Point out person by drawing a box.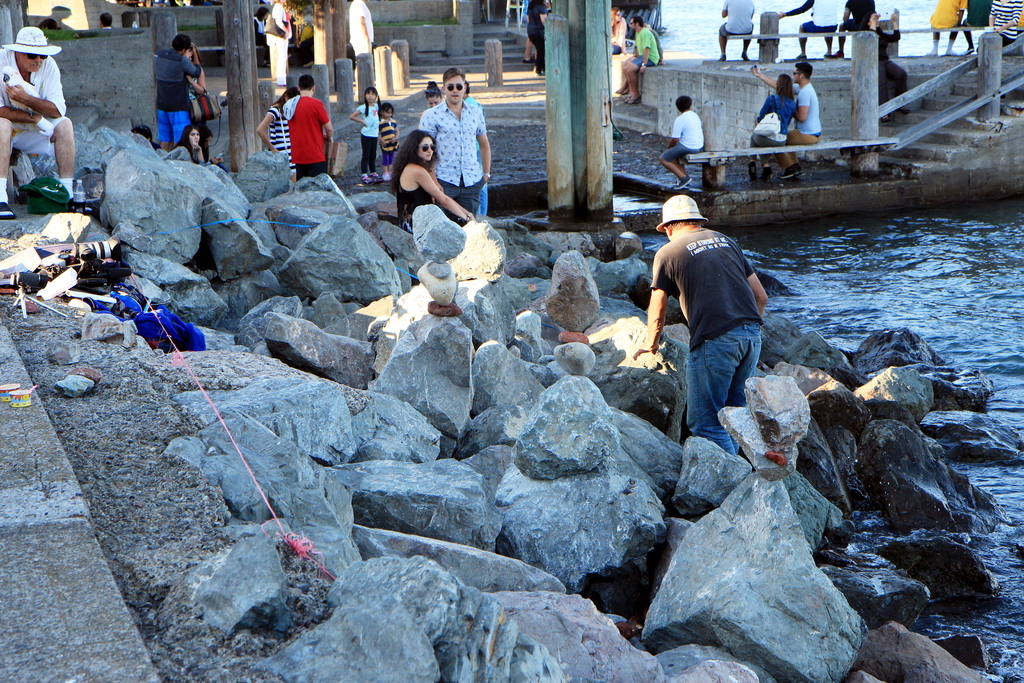
(175, 126, 229, 172).
